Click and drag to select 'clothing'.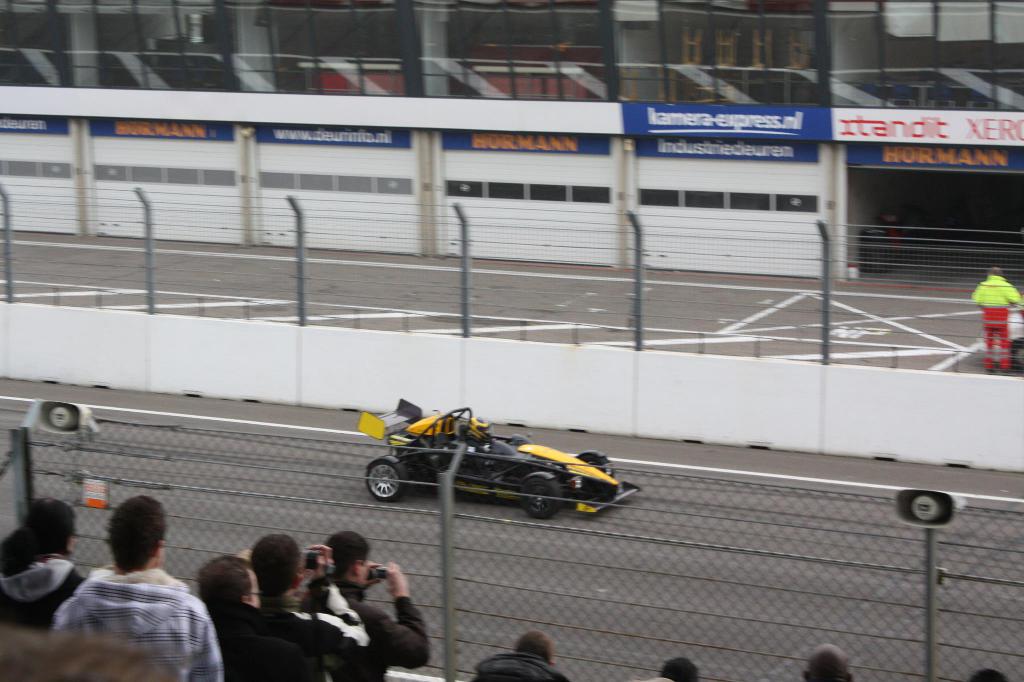
Selection: {"left": 0, "top": 554, "right": 80, "bottom": 631}.
